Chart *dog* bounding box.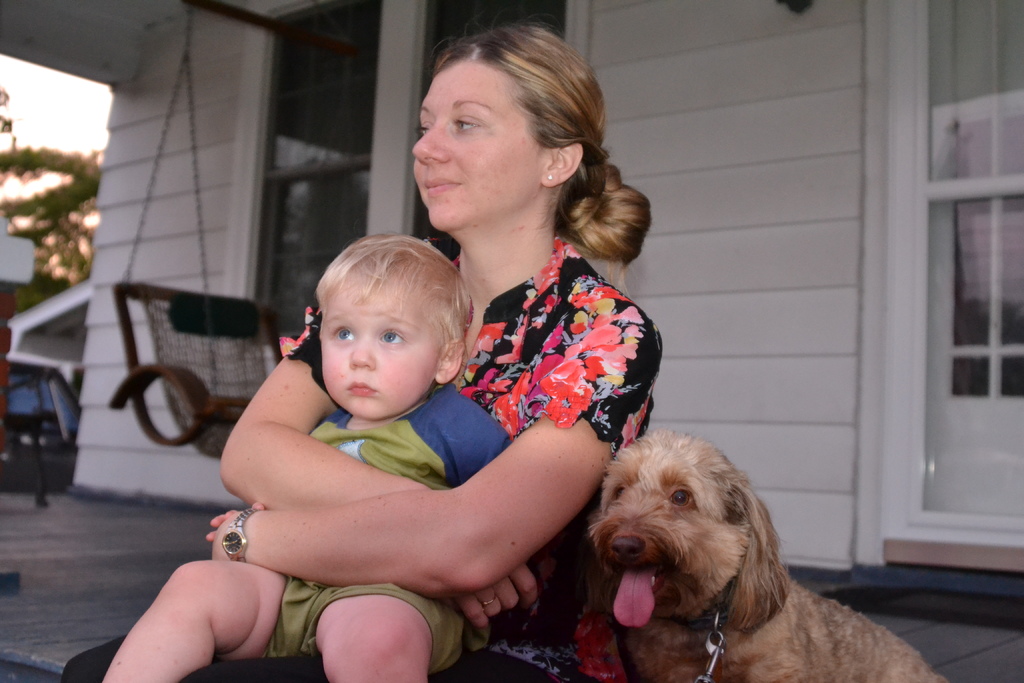
Charted: bbox(575, 426, 950, 682).
